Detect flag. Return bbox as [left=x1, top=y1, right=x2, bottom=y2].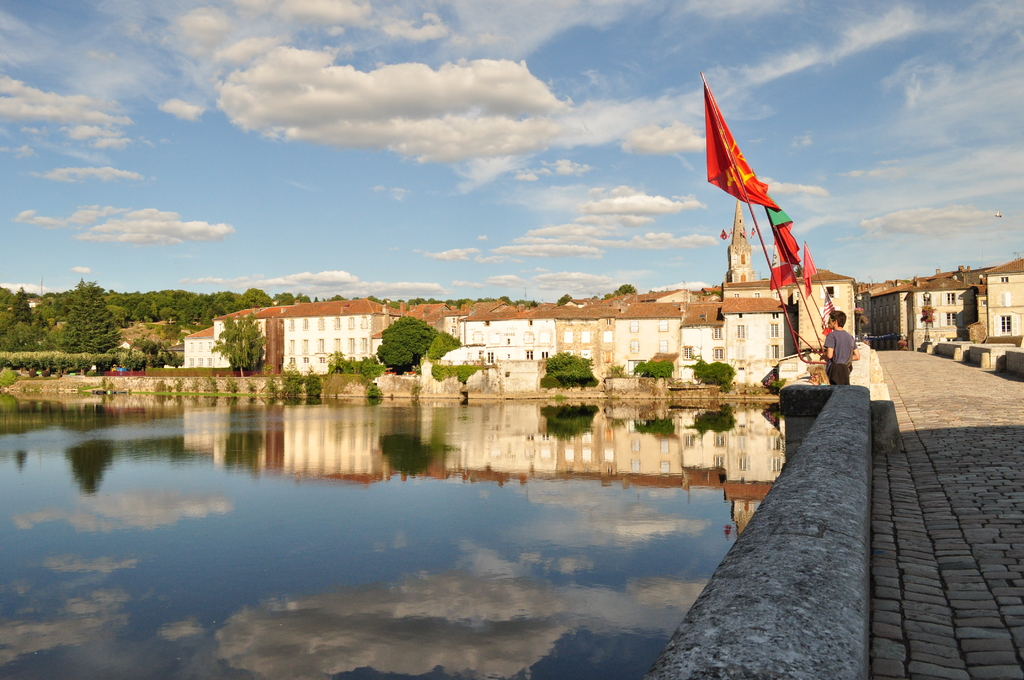
[left=801, top=248, right=822, bottom=296].
